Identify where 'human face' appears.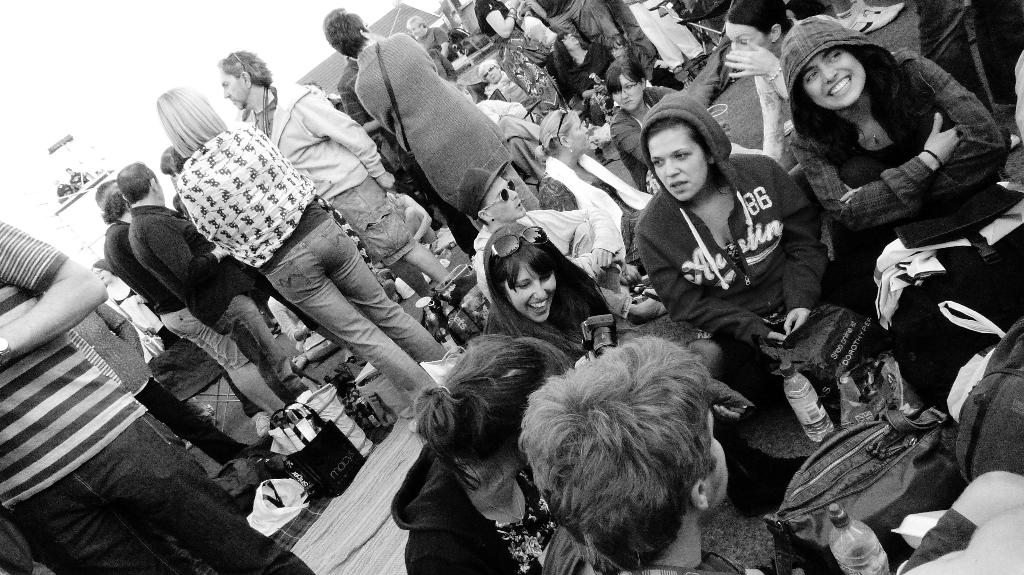
Appears at l=481, t=63, r=502, b=85.
